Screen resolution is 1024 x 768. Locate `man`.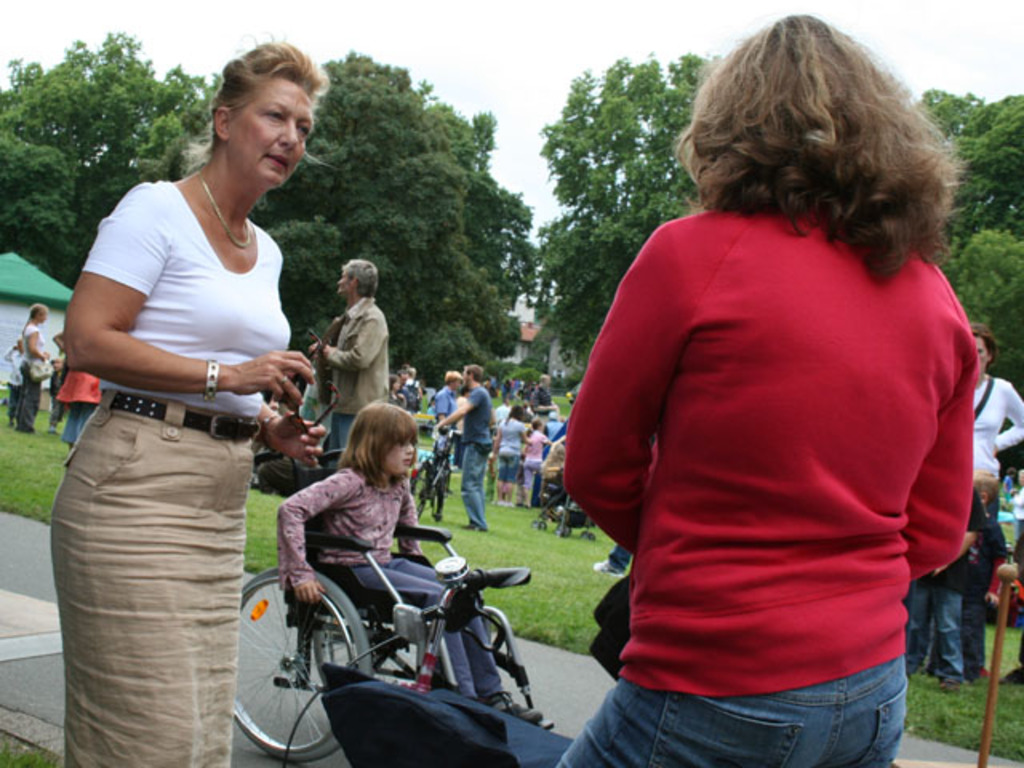
l=301, t=251, r=386, b=466.
